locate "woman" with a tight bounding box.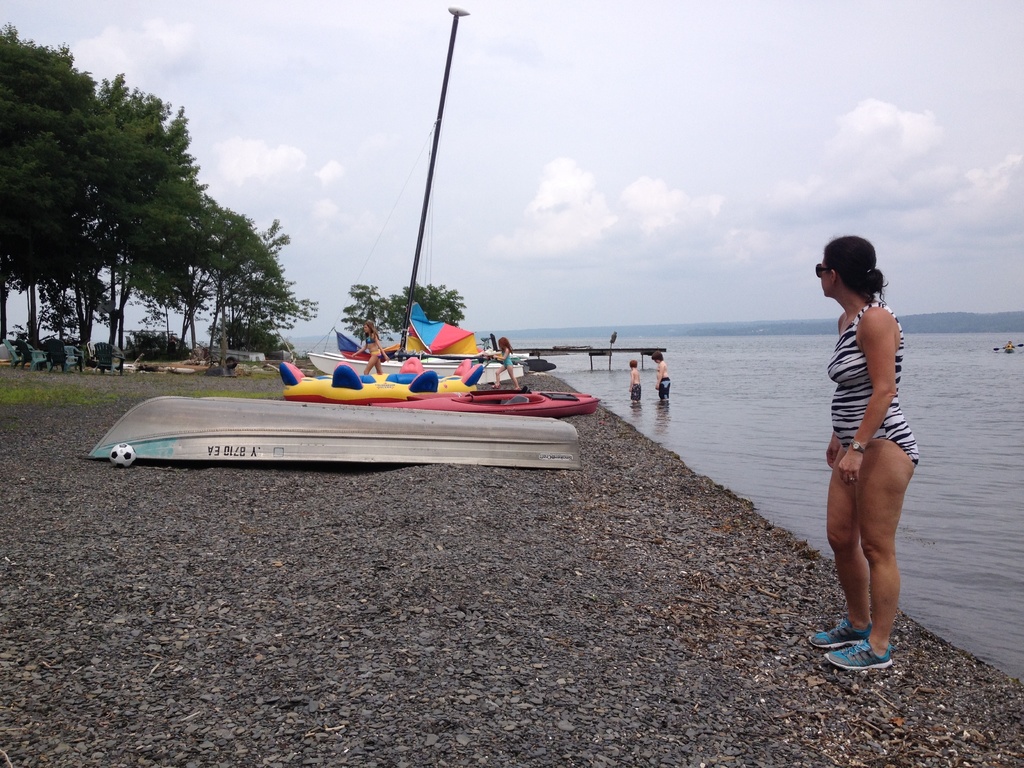
rect(806, 220, 926, 687).
